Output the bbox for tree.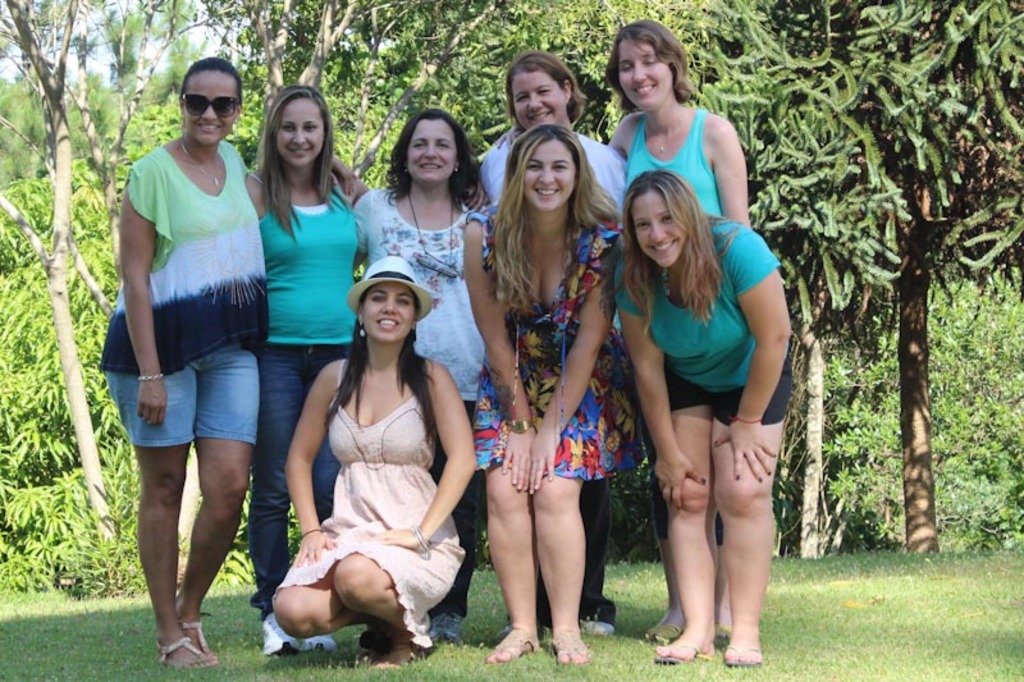
box(795, 32, 1004, 549).
